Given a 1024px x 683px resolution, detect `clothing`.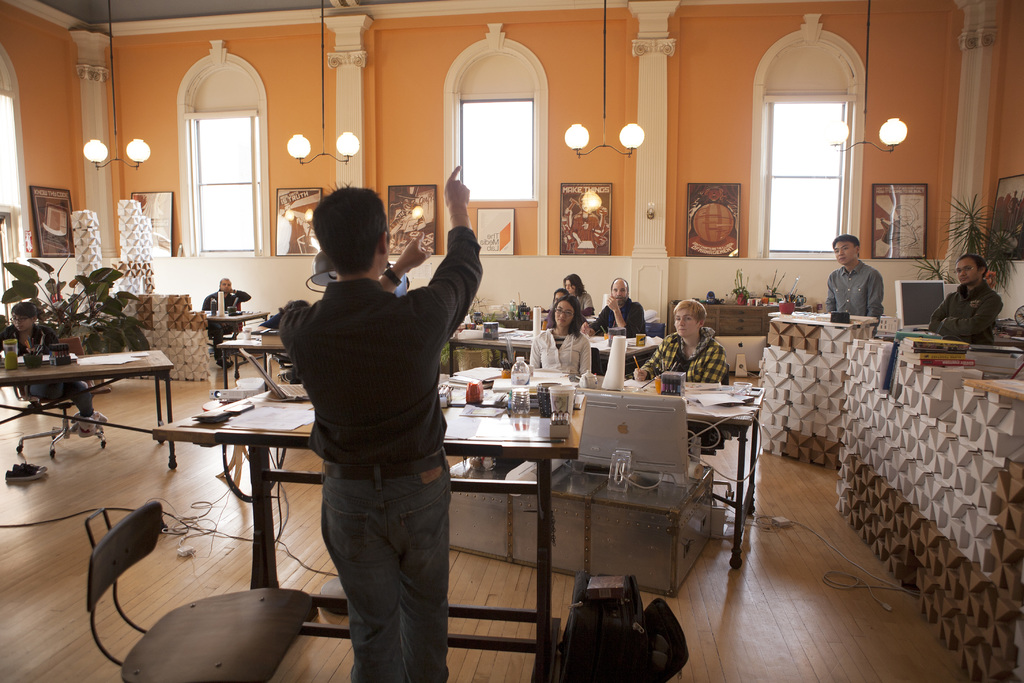
bbox=(200, 283, 254, 367).
